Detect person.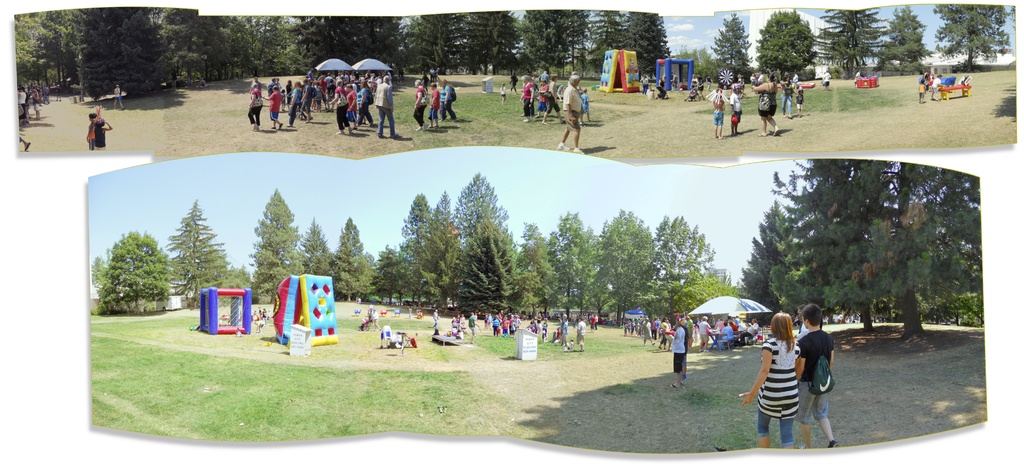
Detected at [316, 76, 328, 104].
